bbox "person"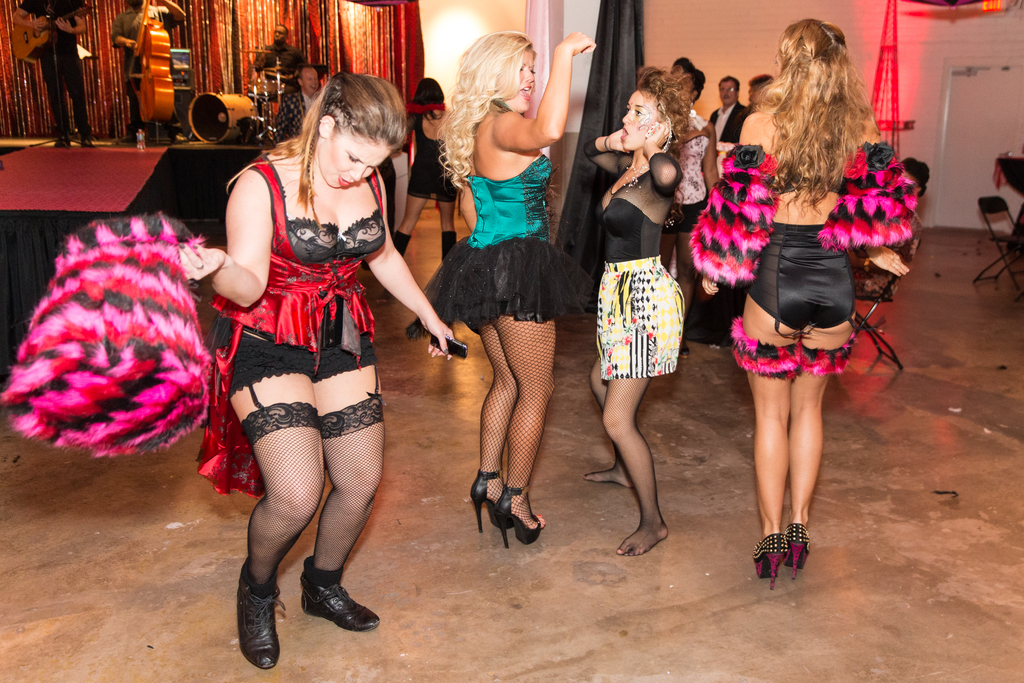
[left=10, top=0, right=94, bottom=149]
